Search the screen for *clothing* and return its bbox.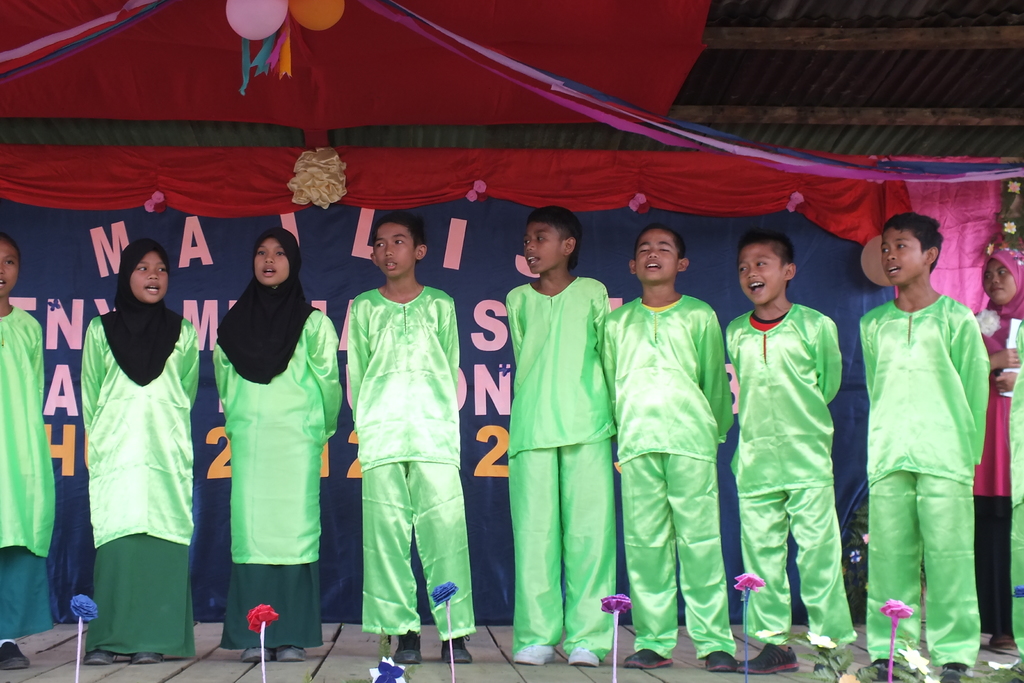
Found: 346/288/481/639.
